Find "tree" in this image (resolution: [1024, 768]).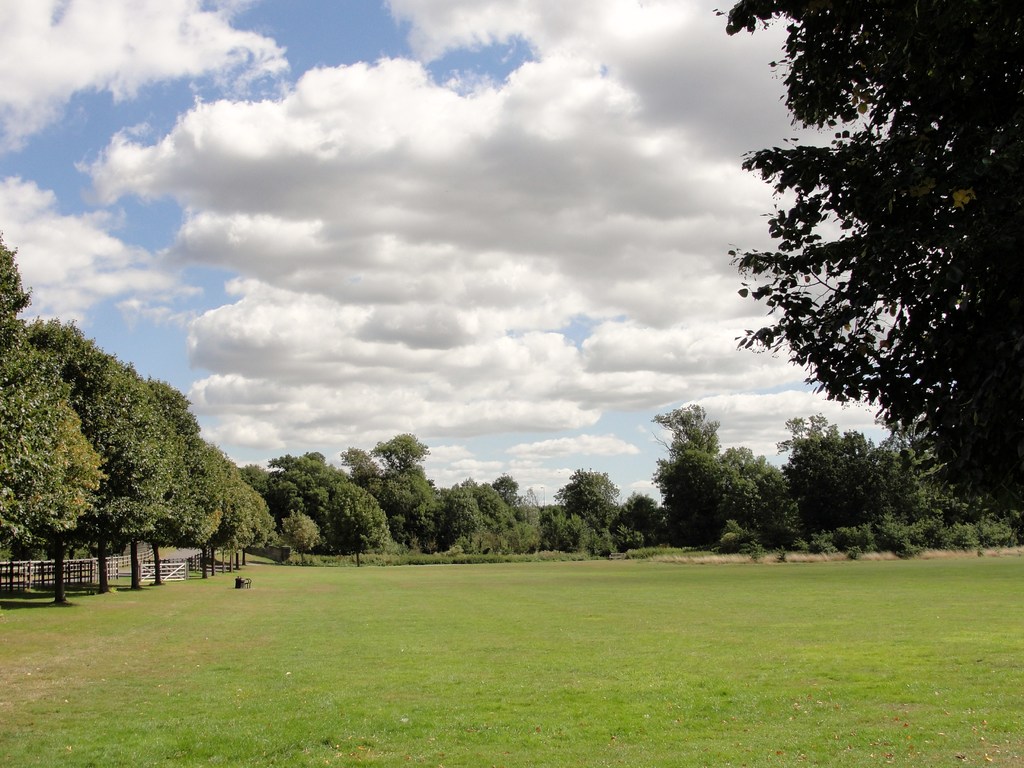
723/26/994/577.
